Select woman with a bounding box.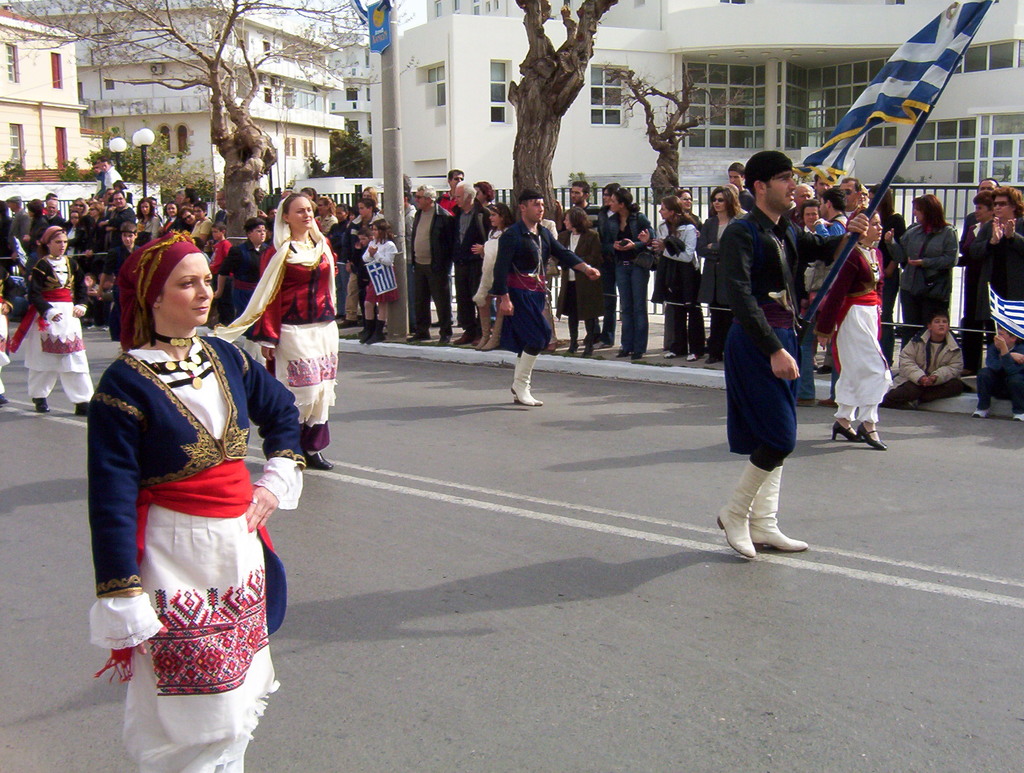
bbox=[812, 203, 890, 453].
